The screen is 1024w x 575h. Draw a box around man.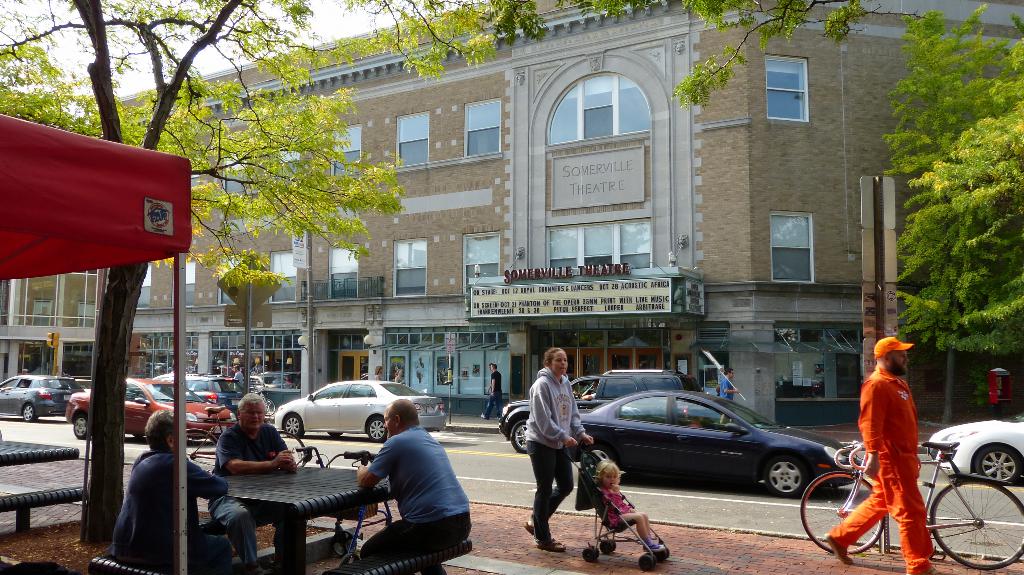
detection(479, 360, 506, 421).
